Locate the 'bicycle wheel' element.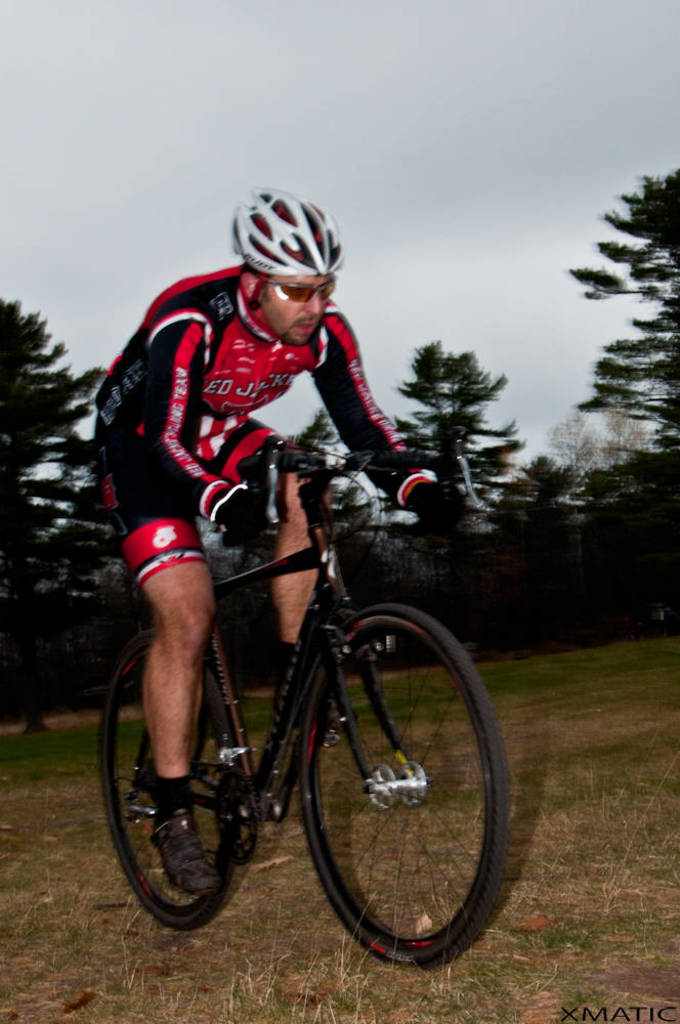
Element bbox: [90,628,243,926].
